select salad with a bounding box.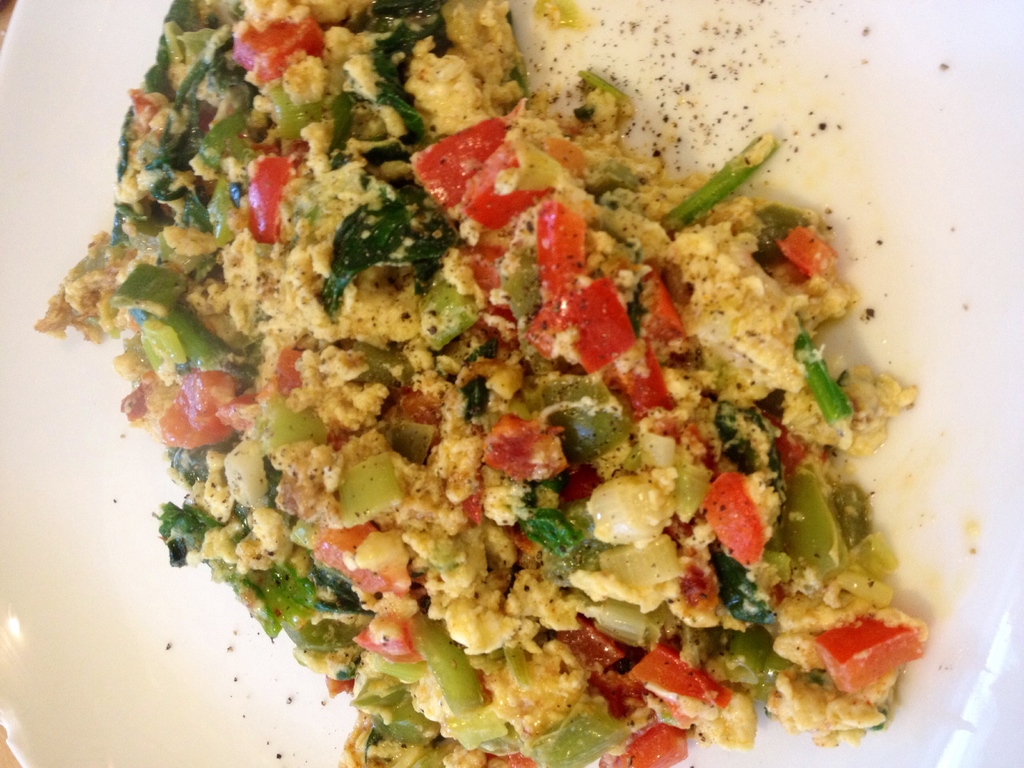
<region>12, 0, 920, 767</region>.
